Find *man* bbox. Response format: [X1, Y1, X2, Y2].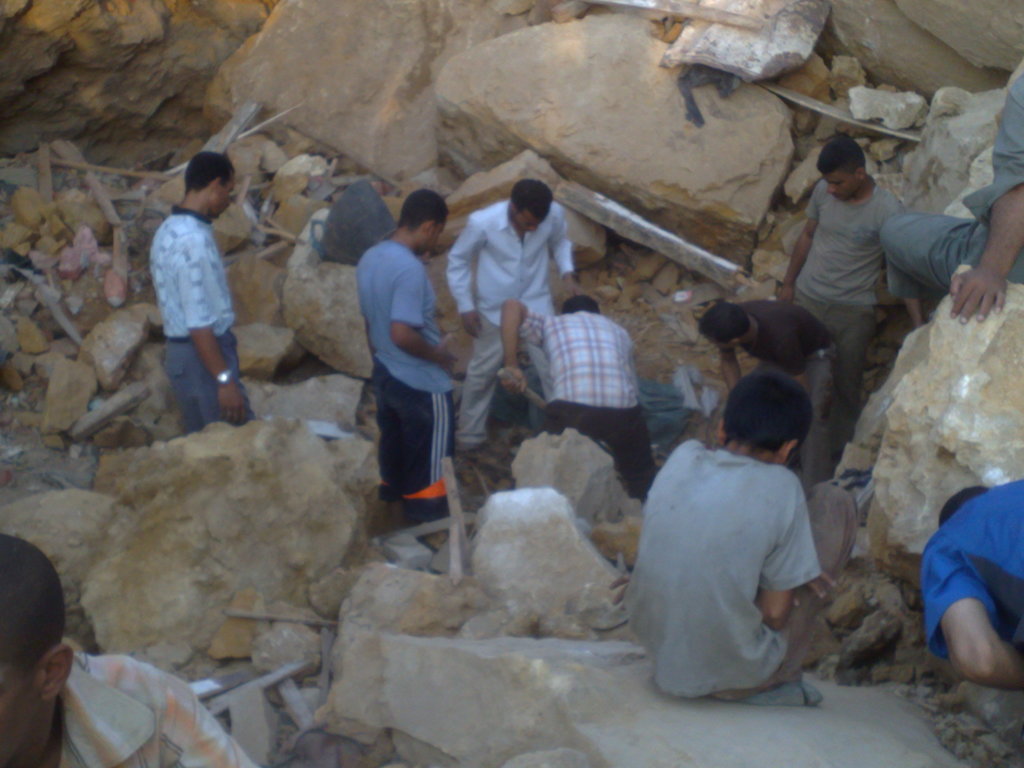
[619, 373, 868, 706].
